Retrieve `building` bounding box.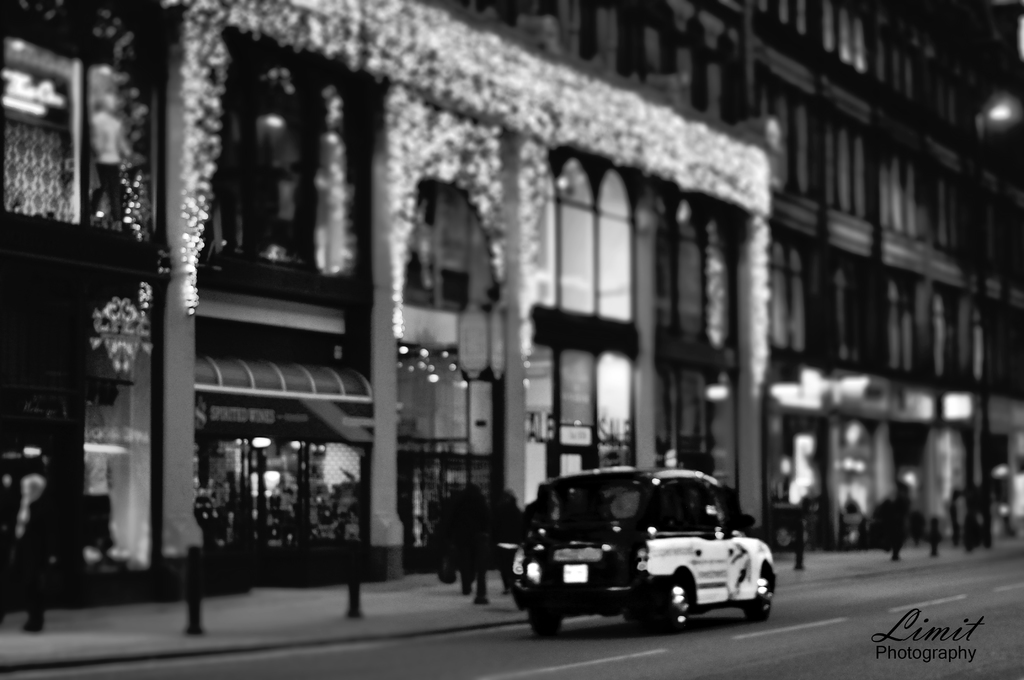
Bounding box: select_region(1, 0, 1023, 622).
